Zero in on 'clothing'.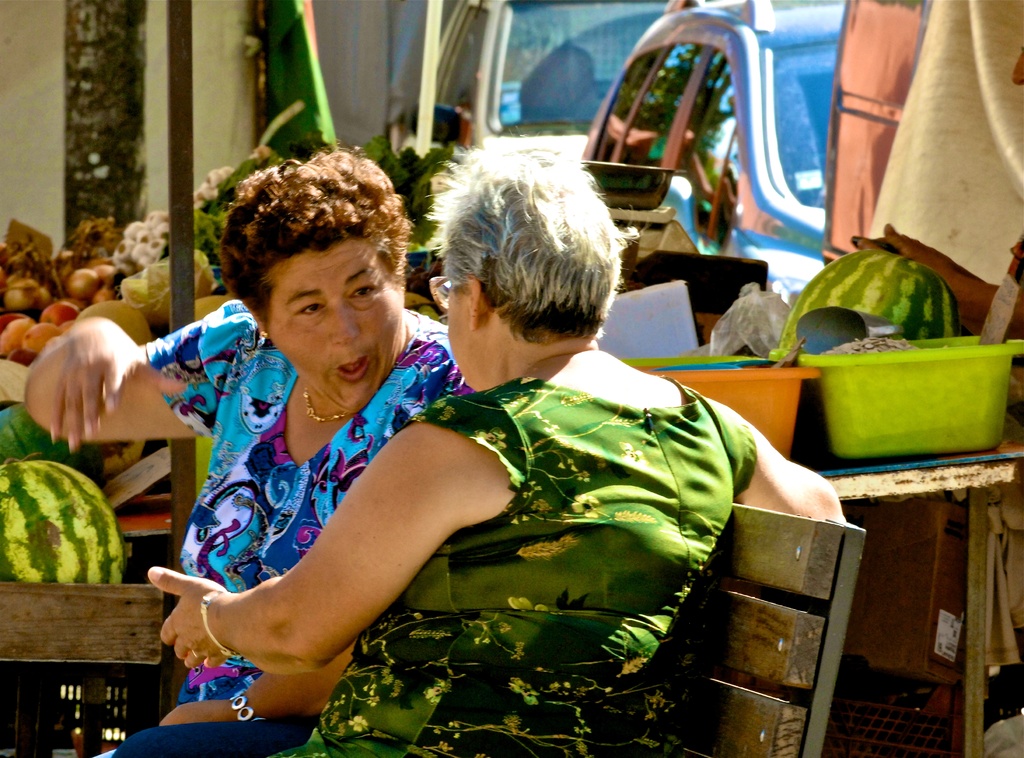
Zeroed in: bbox=(90, 295, 474, 757).
